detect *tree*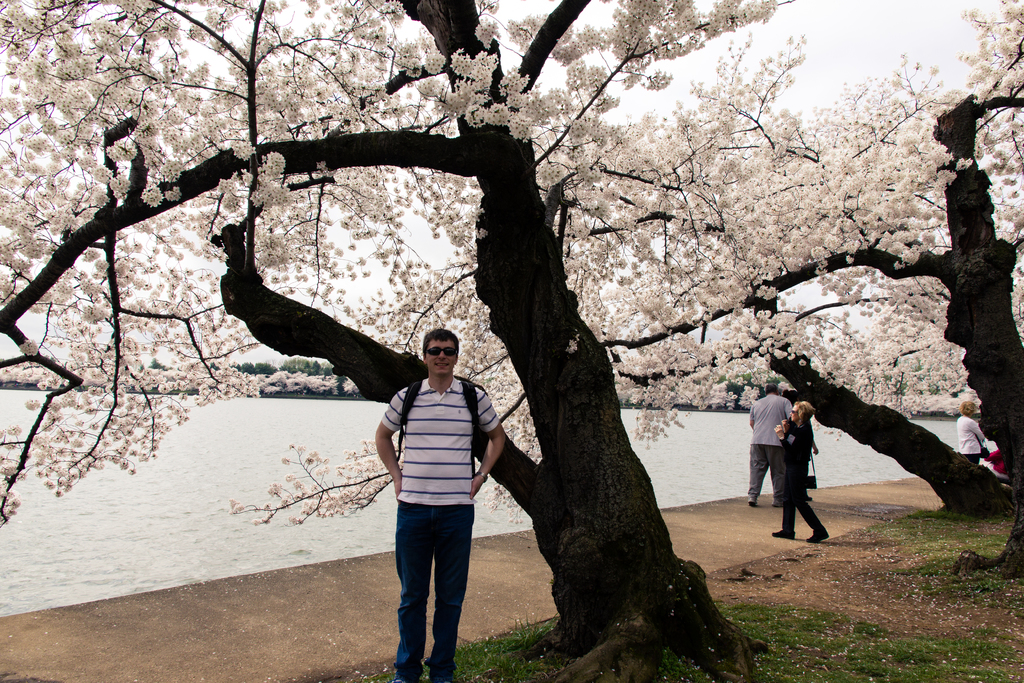
bbox=(228, 0, 1023, 574)
